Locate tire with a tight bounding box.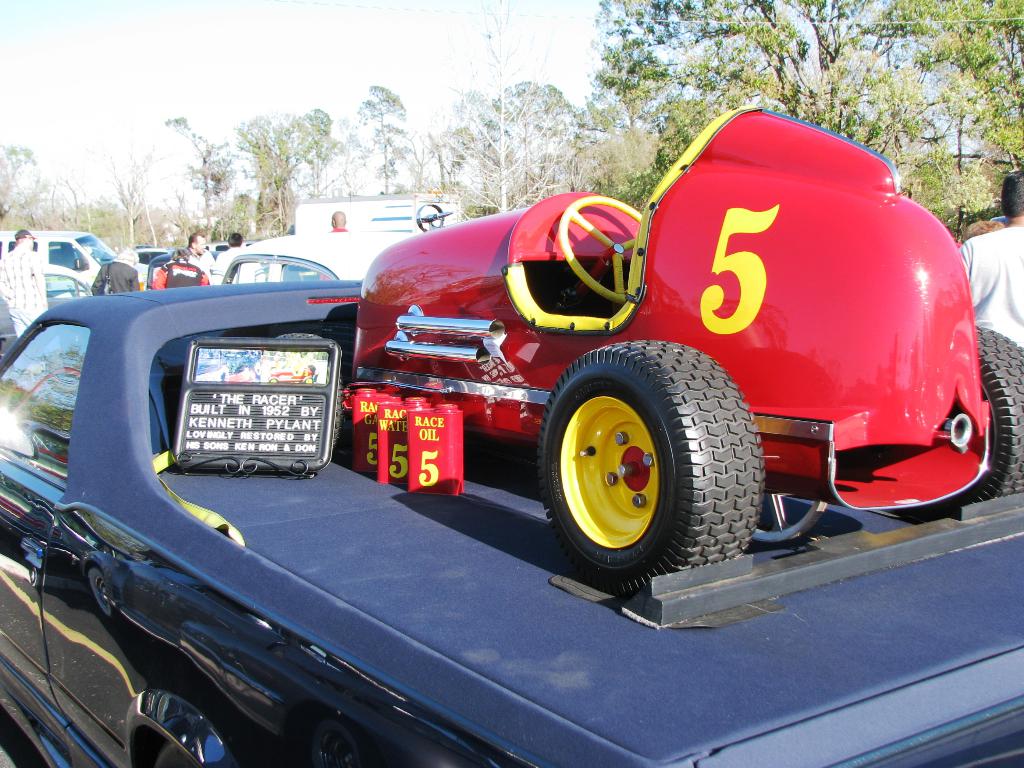
BBox(0, 744, 13, 767).
